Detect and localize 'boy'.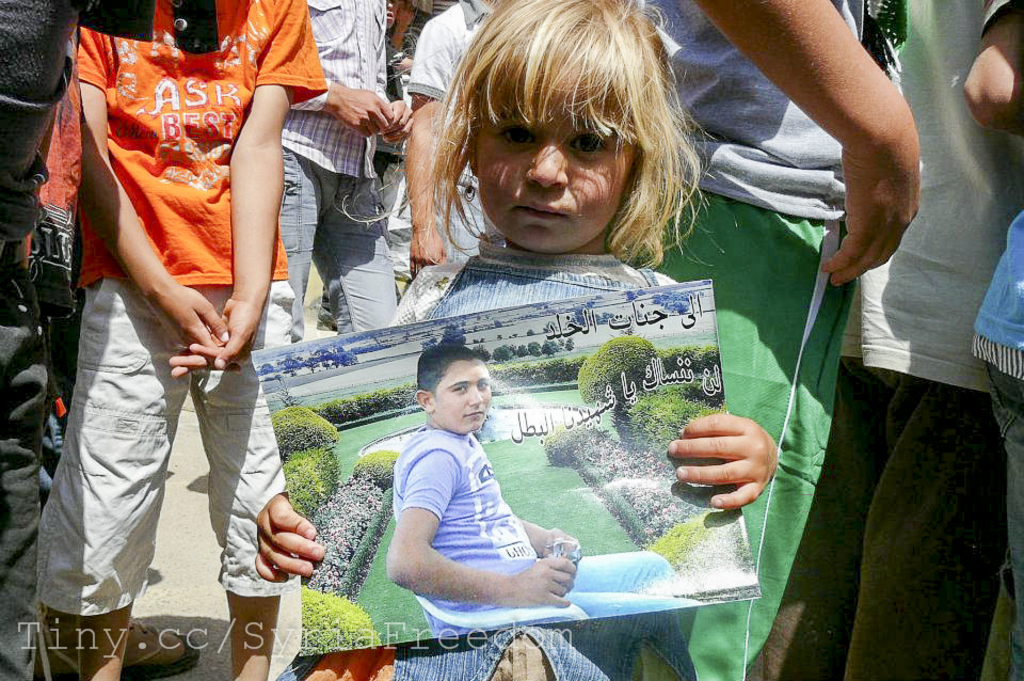
Localized at crop(28, 0, 332, 680).
